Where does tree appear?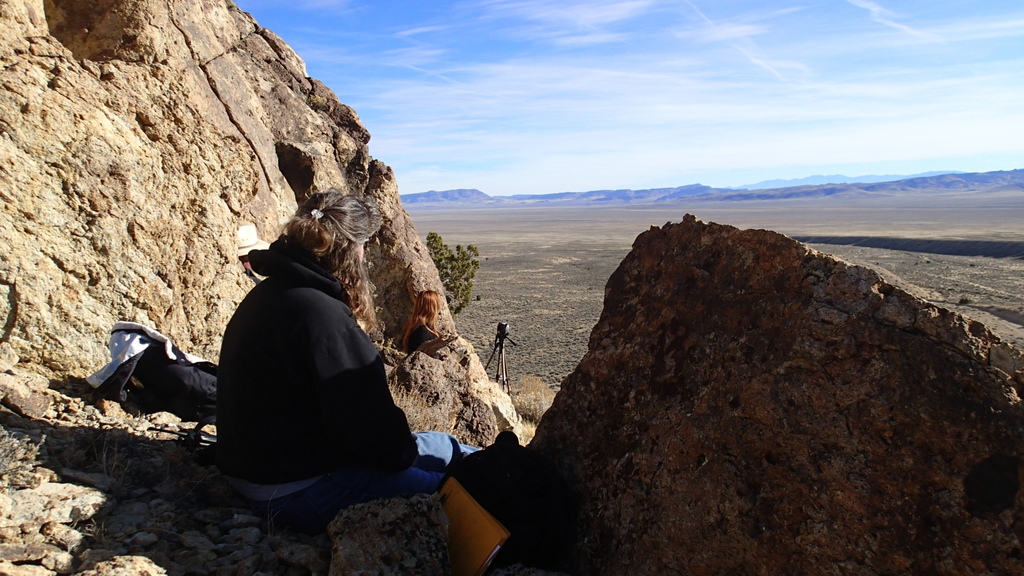
Appears at box=[425, 236, 481, 319].
